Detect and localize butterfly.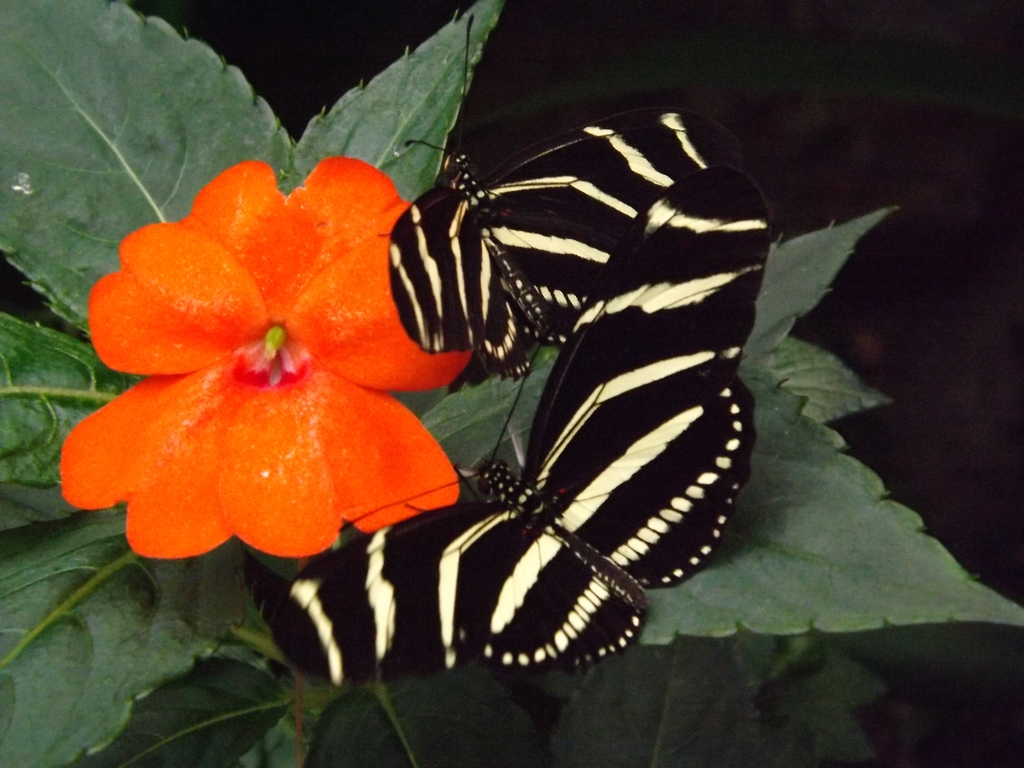
Localized at bbox=(380, 106, 773, 390).
